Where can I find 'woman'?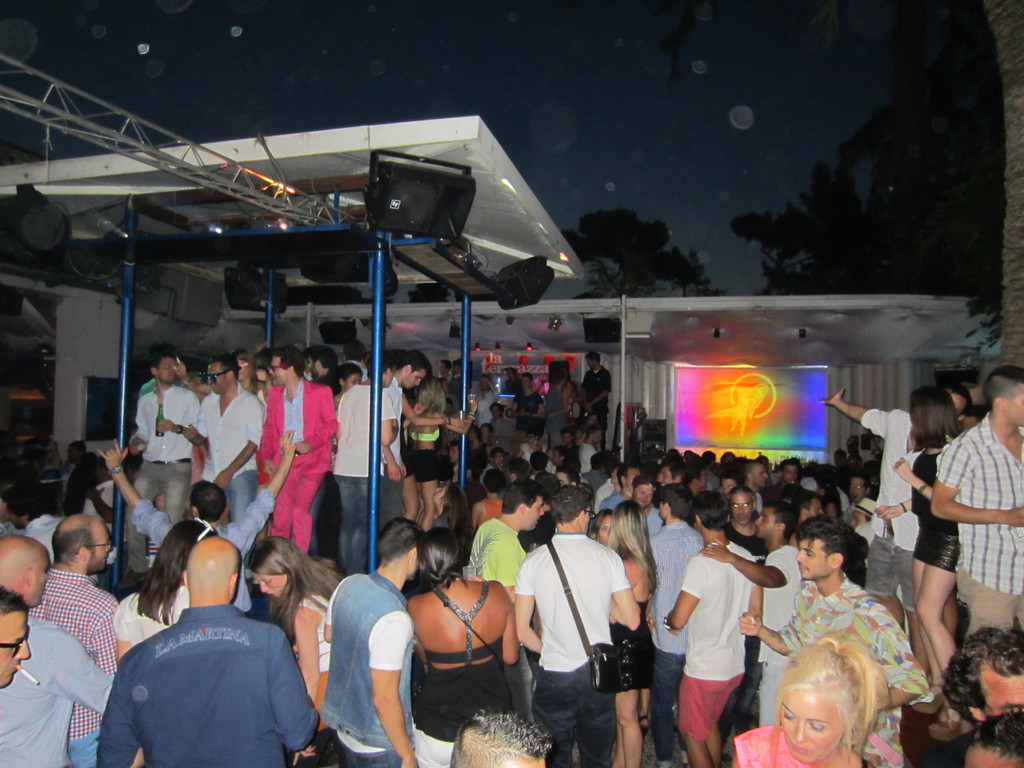
You can find it at 404/524/521/767.
